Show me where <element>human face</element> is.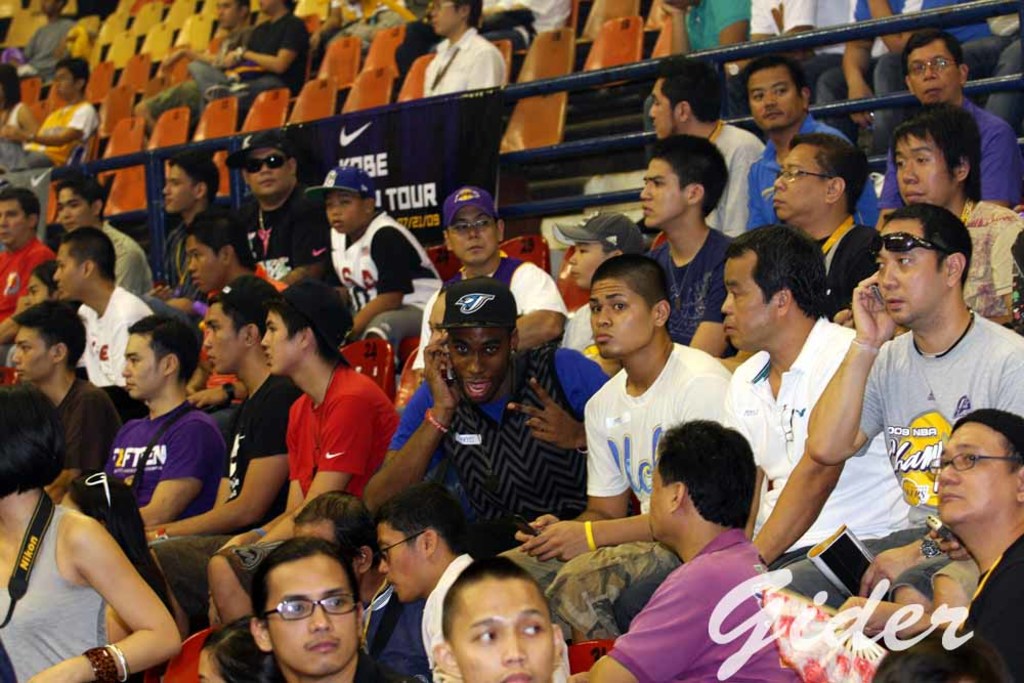
<element>human face</element> is at (446,208,497,264).
